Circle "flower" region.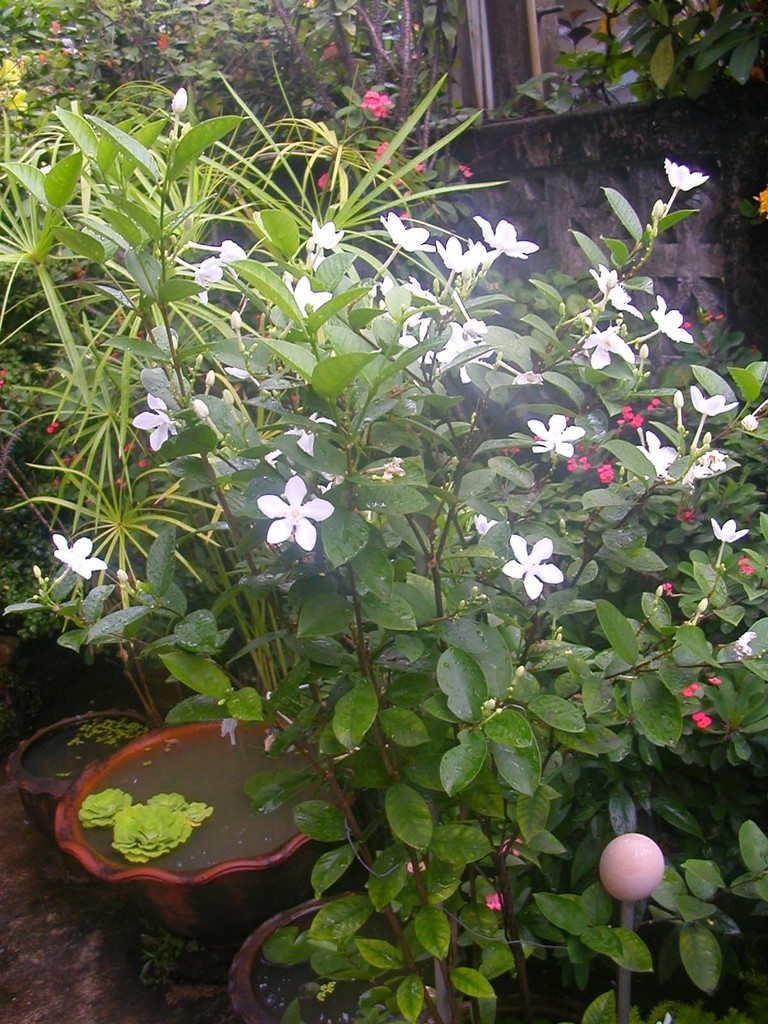
Region: Rect(212, 237, 248, 280).
